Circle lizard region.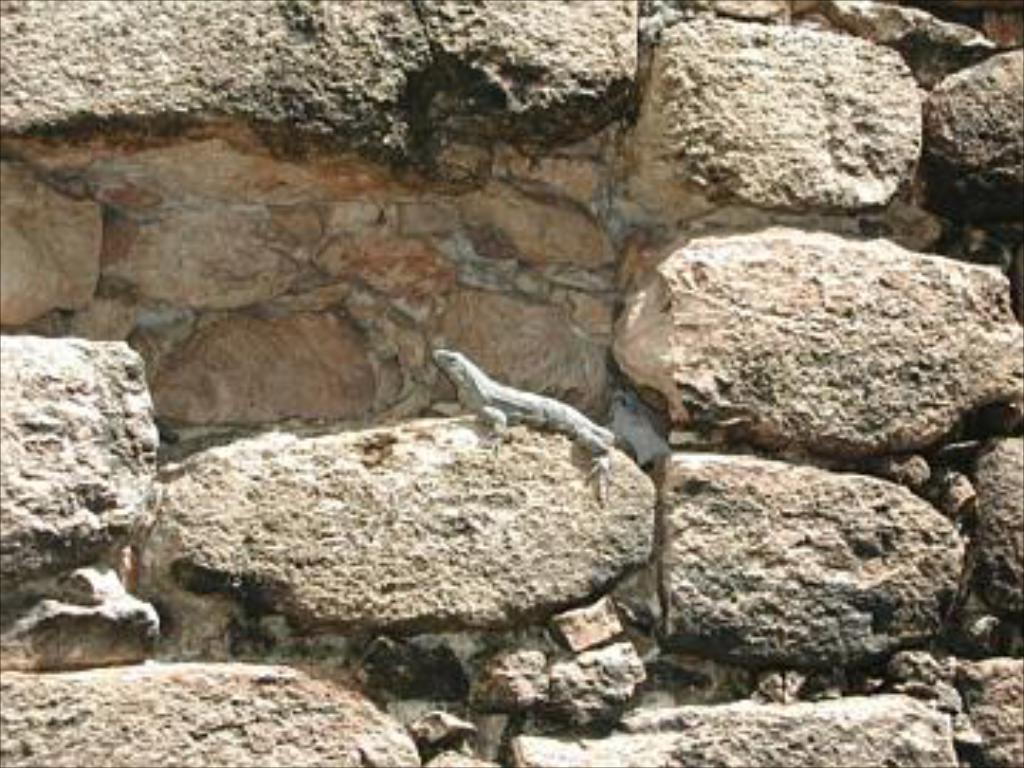
Region: detection(432, 341, 614, 489).
